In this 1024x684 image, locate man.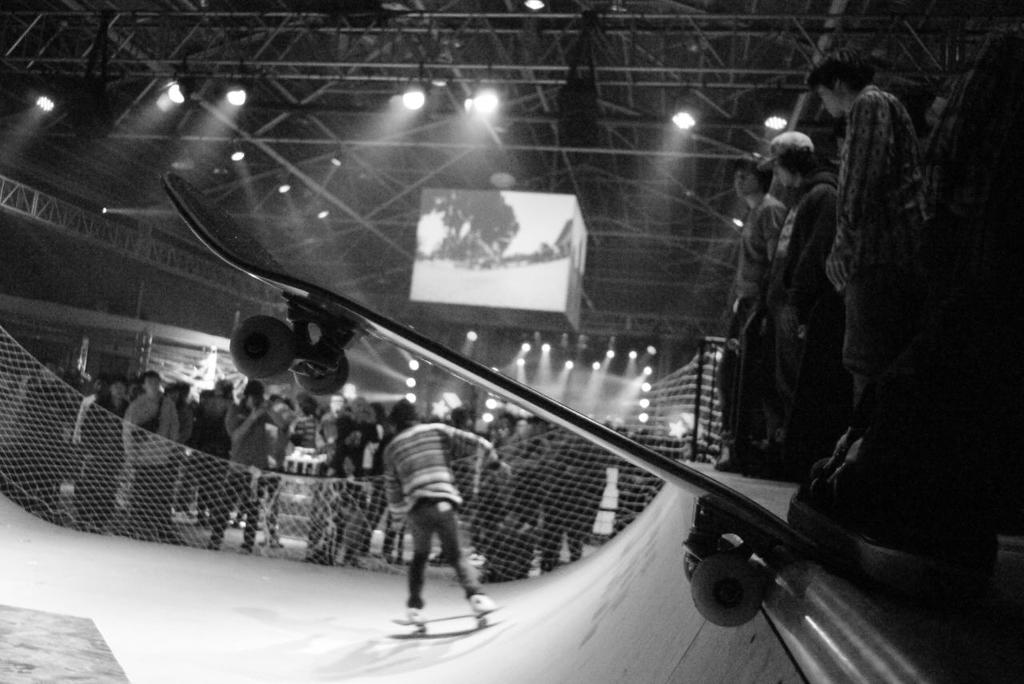
Bounding box: Rect(122, 370, 182, 536).
